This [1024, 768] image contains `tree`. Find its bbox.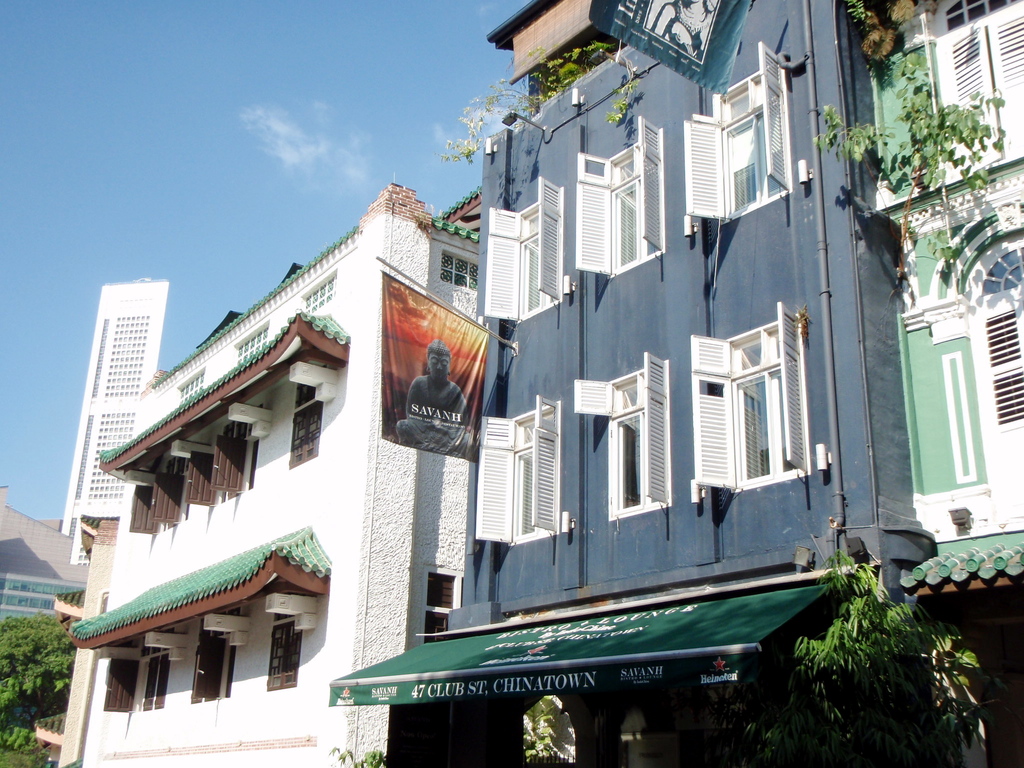
BBox(813, 20, 1009, 331).
